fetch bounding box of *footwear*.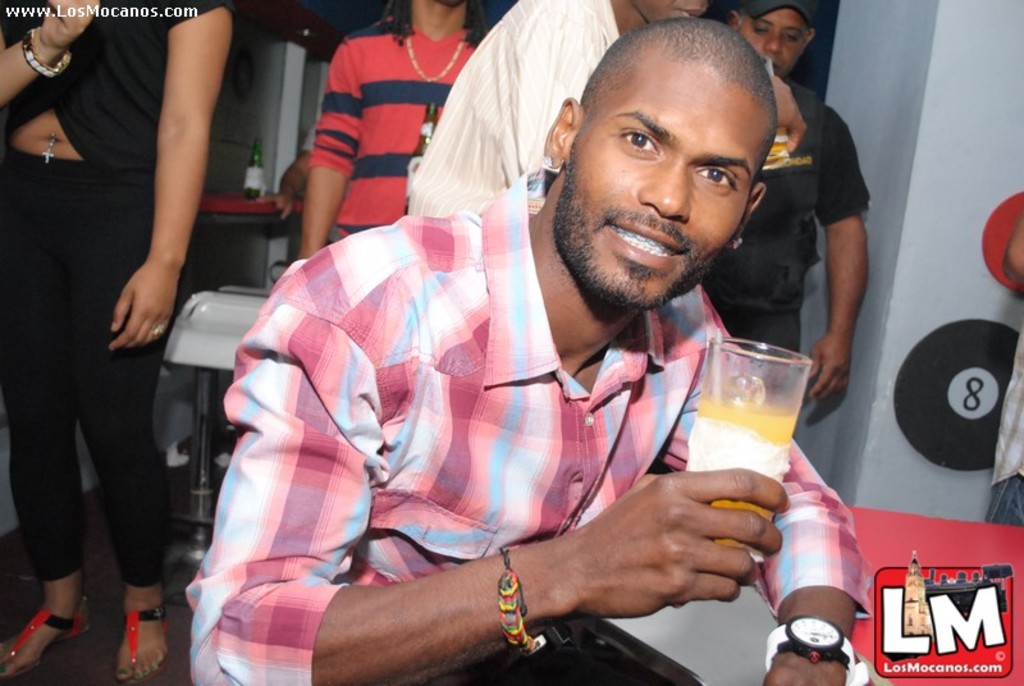
Bbox: x1=108 y1=585 x2=177 y2=678.
